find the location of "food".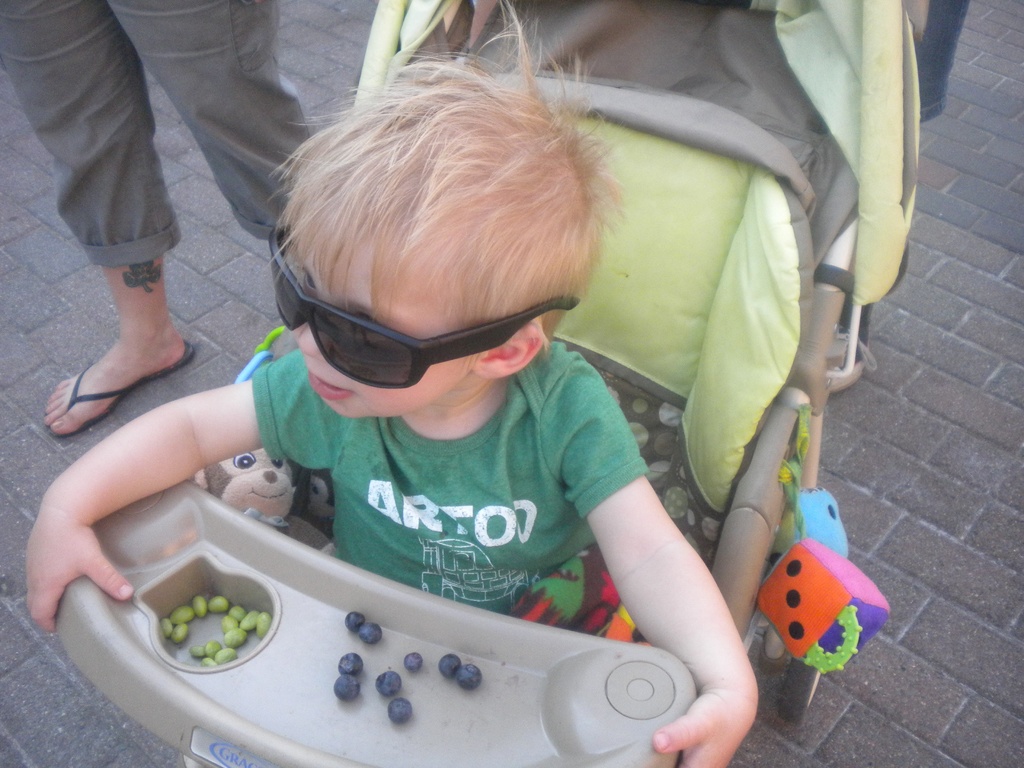
Location: Rect(344, 610, 366, 637).
